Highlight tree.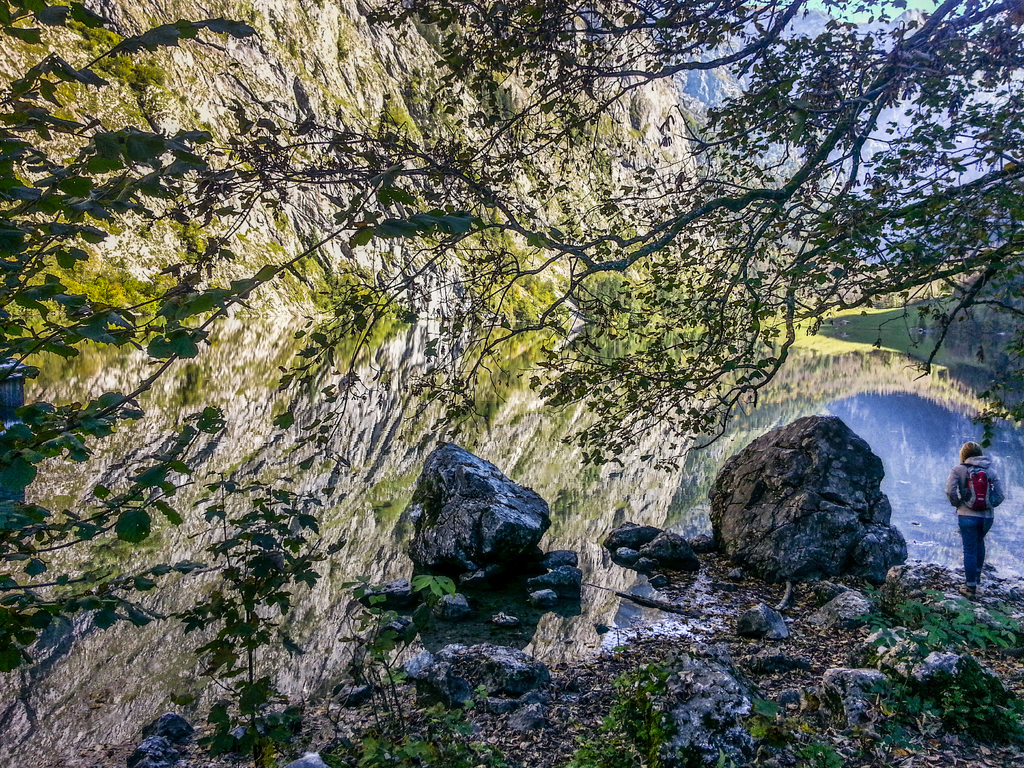
Highlighted region: l=0, t=0, r=478, b=666.
